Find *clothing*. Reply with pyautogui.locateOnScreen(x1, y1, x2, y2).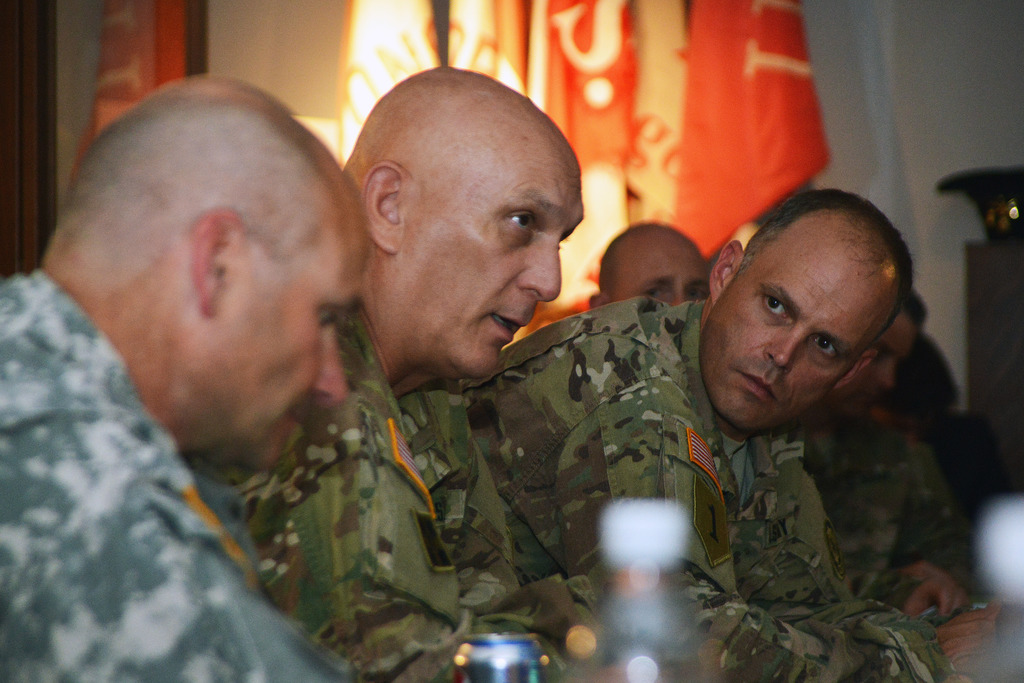
pyautogui.locateOnScreen(195, 294, 509, 675).
